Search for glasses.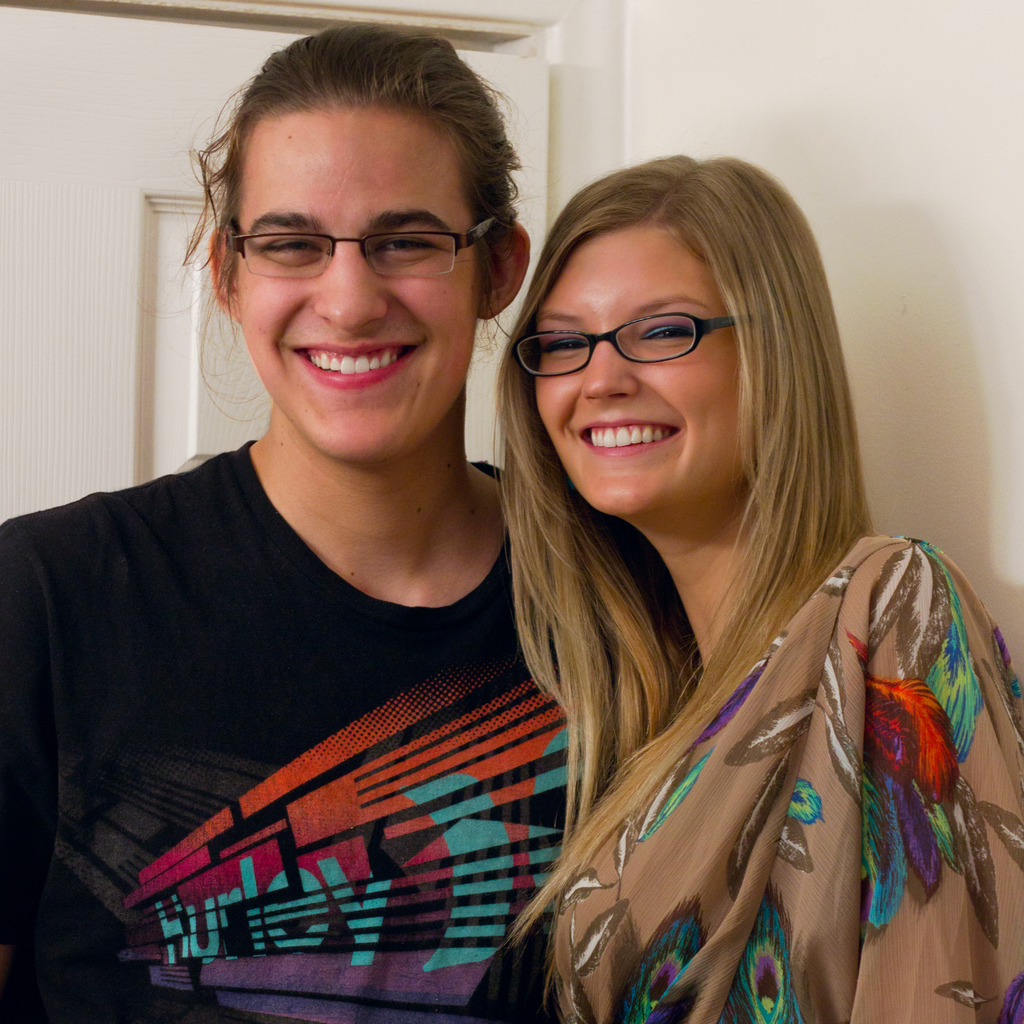
Found at l=227, t=220, r=498, b=276.
